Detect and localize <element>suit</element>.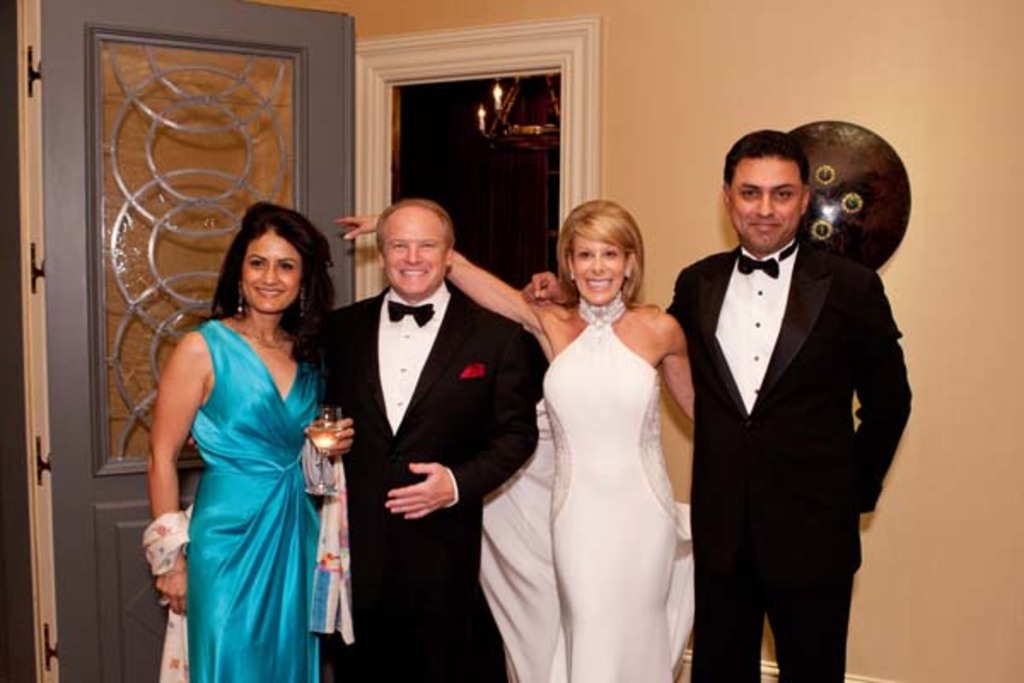
Localized at [left=652, top=104, right=905, bottom=682].
